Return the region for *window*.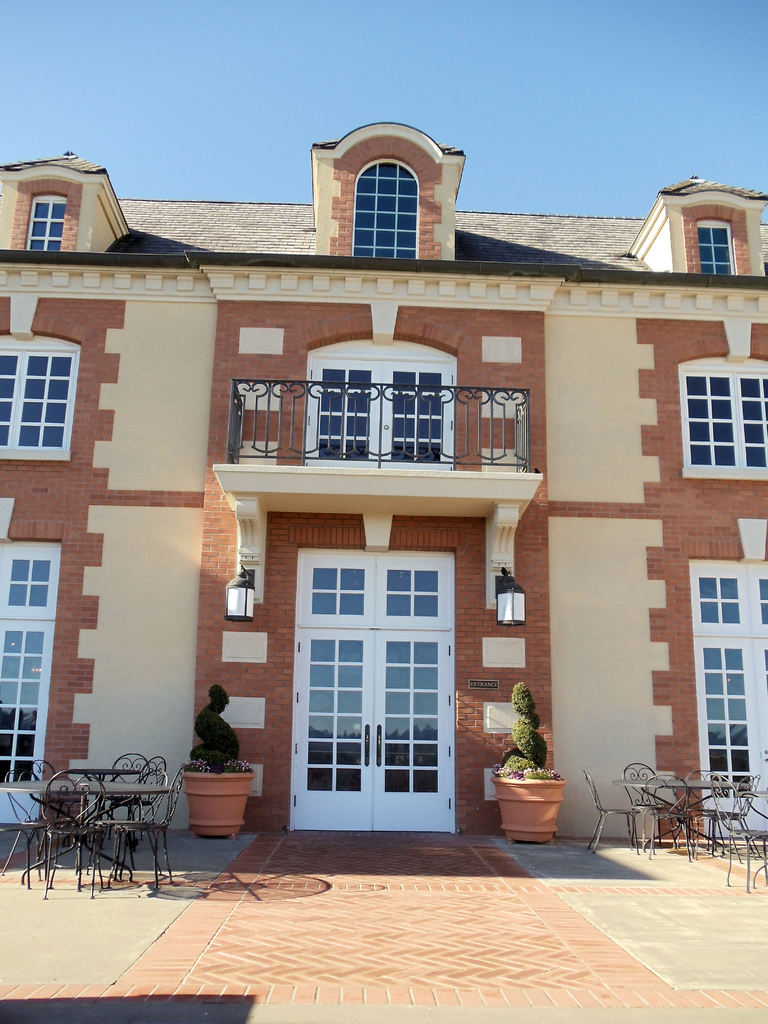
detection(308, 349, 458, 469).
